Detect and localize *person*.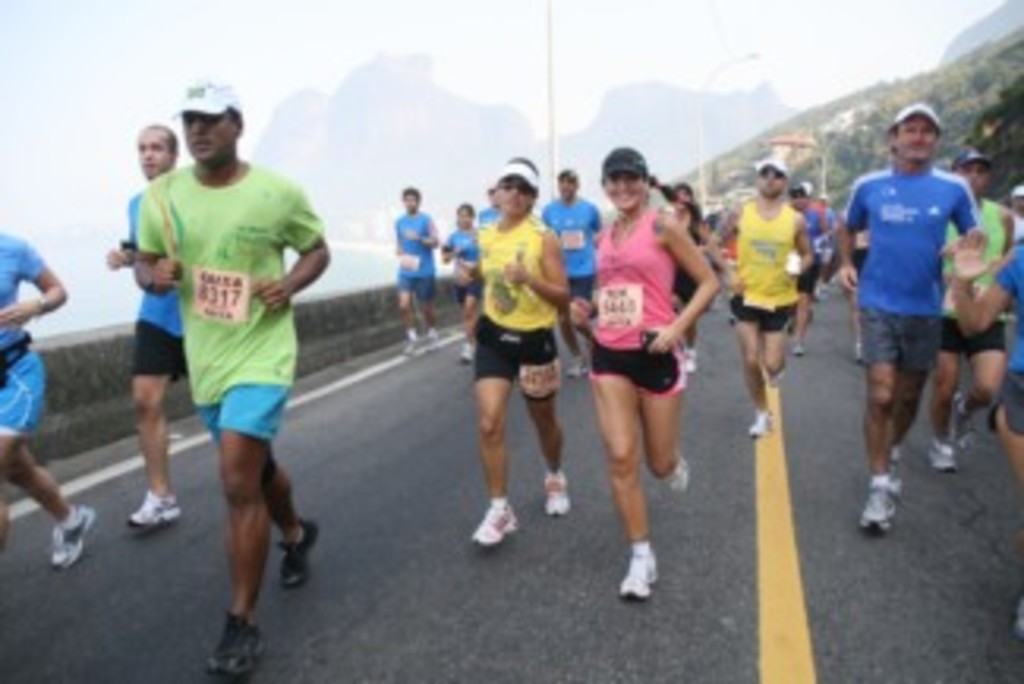
Localized at crop(832, 98, 977, 533).
